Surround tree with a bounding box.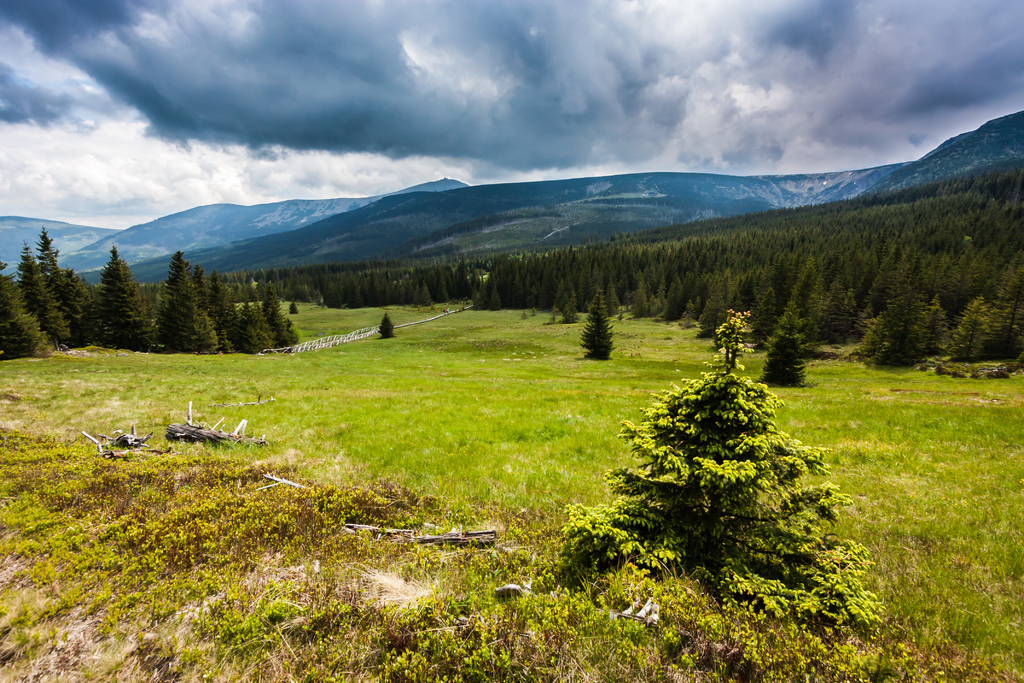
BBox(381, 281, 391, 306).
